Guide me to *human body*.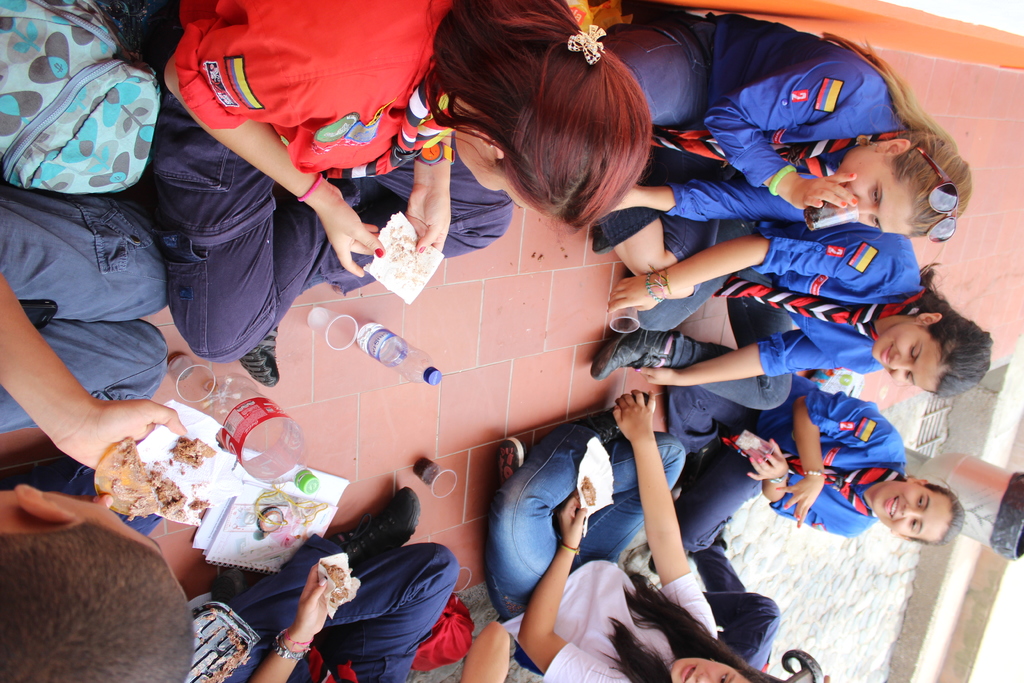
Guidance: 609,214,995,411.
